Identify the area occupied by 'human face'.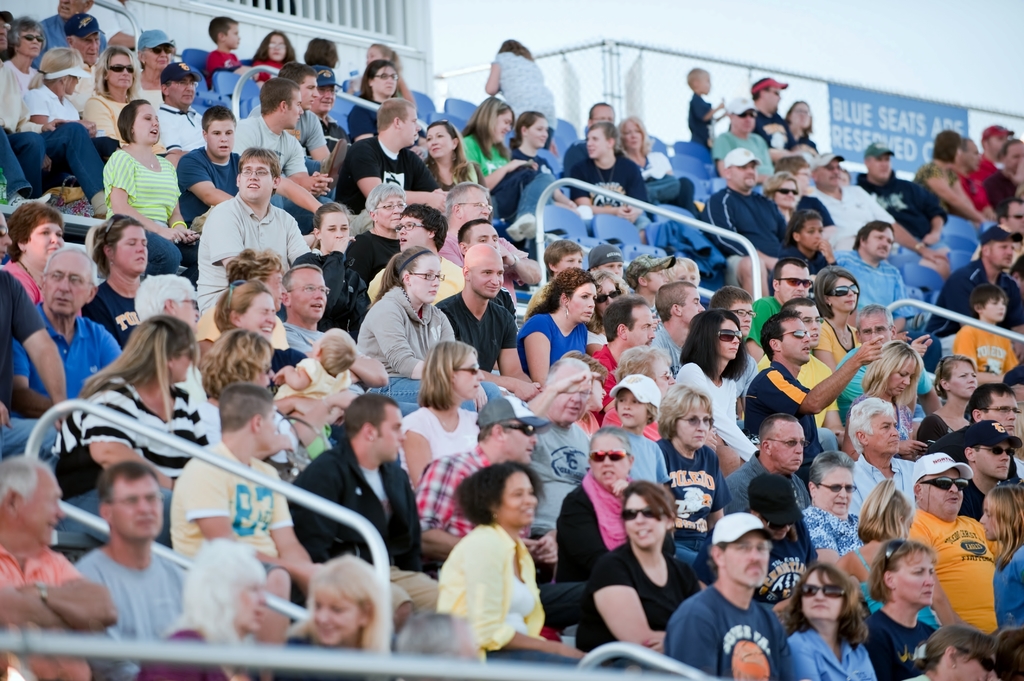
Area: [586, 429, 642, 481].
